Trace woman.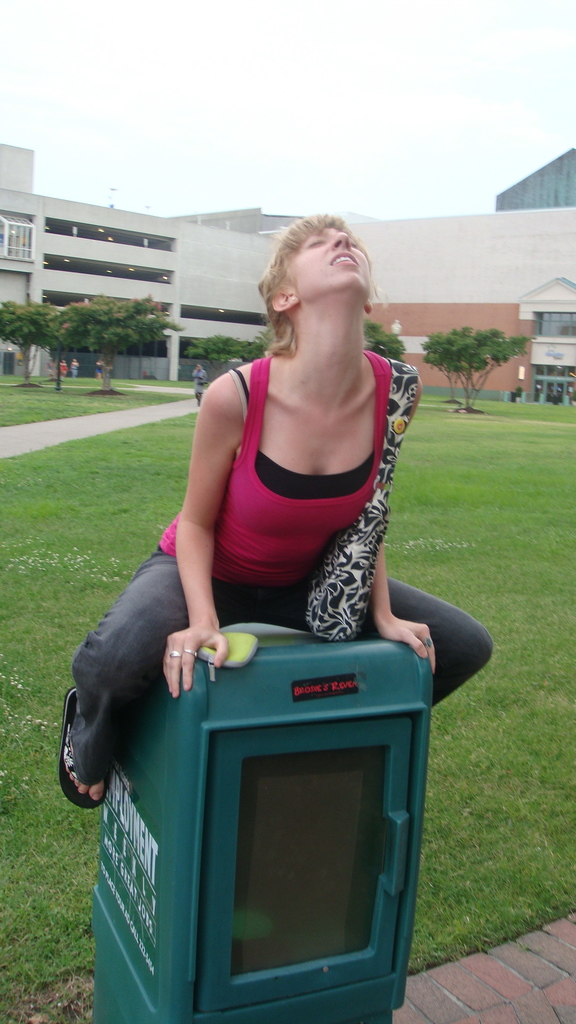
Traced to box(75, 207, 493, 812).
